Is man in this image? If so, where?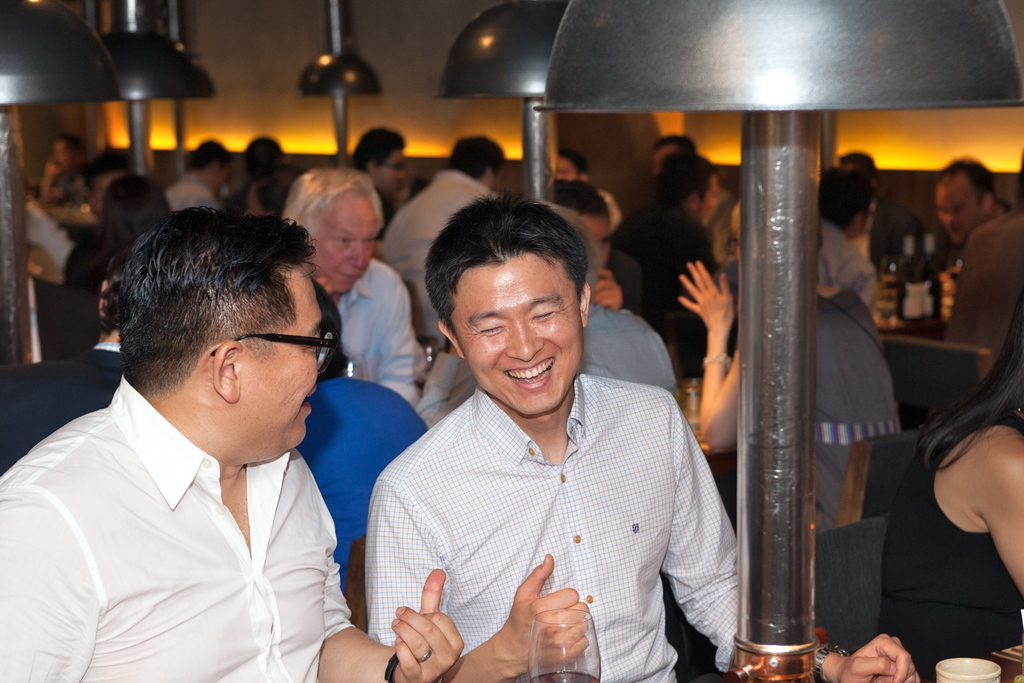
Yes, at rect(166, 138, 230, 210).
